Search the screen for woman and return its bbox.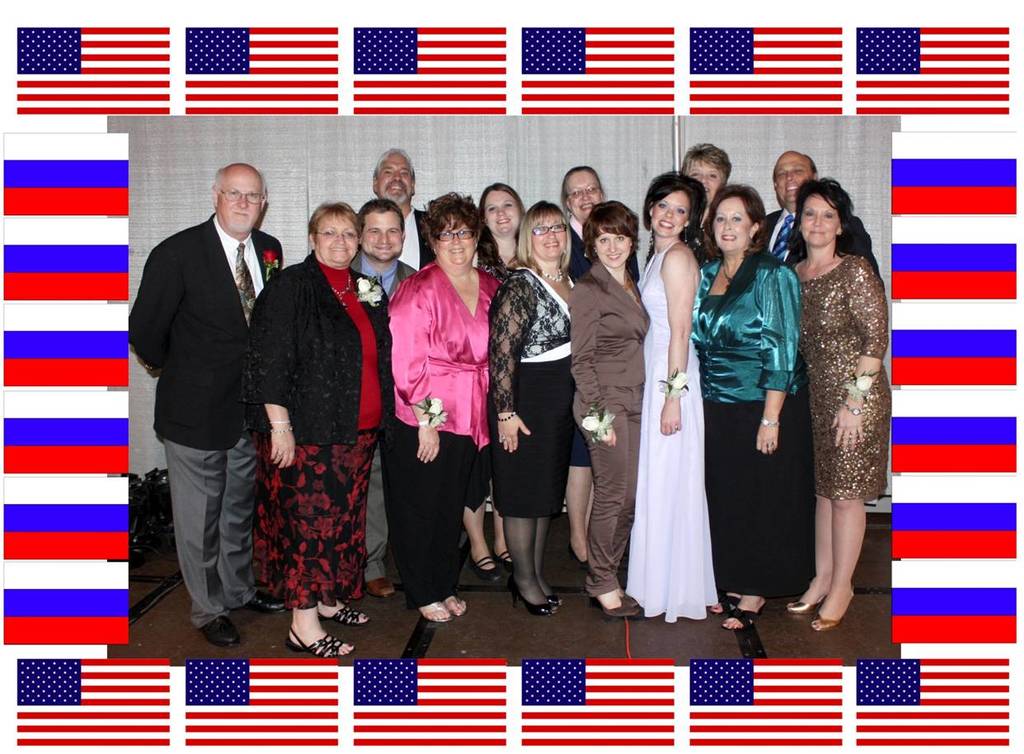
Found: Rect(679, 142, 739, 261).
